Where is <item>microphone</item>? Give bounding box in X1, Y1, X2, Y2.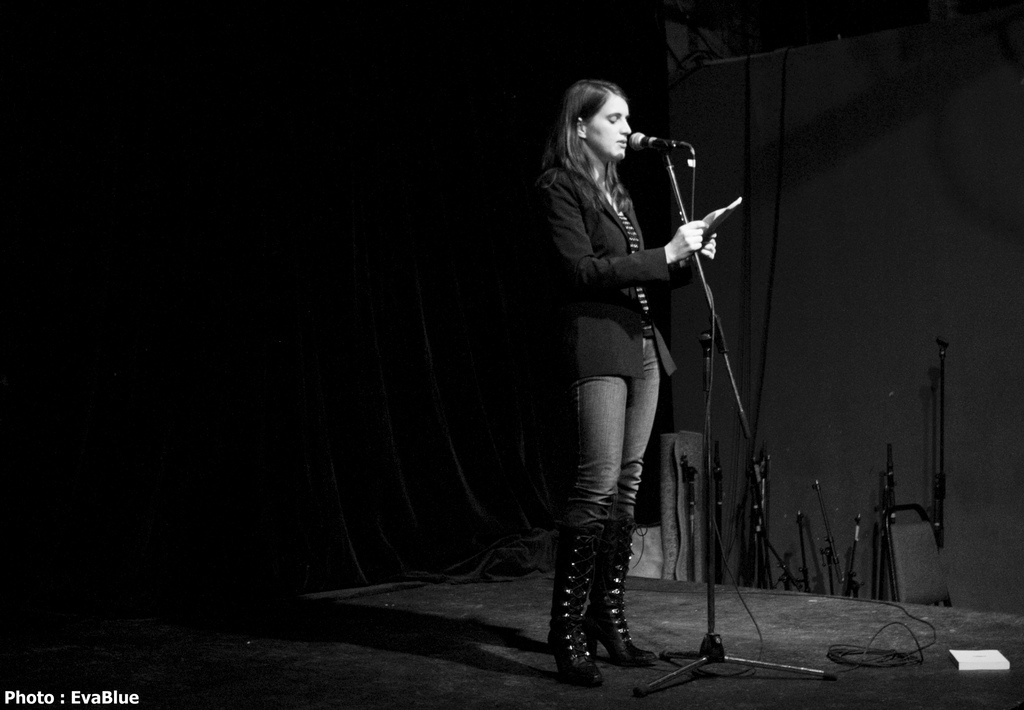
630, 131, 701, 159.
